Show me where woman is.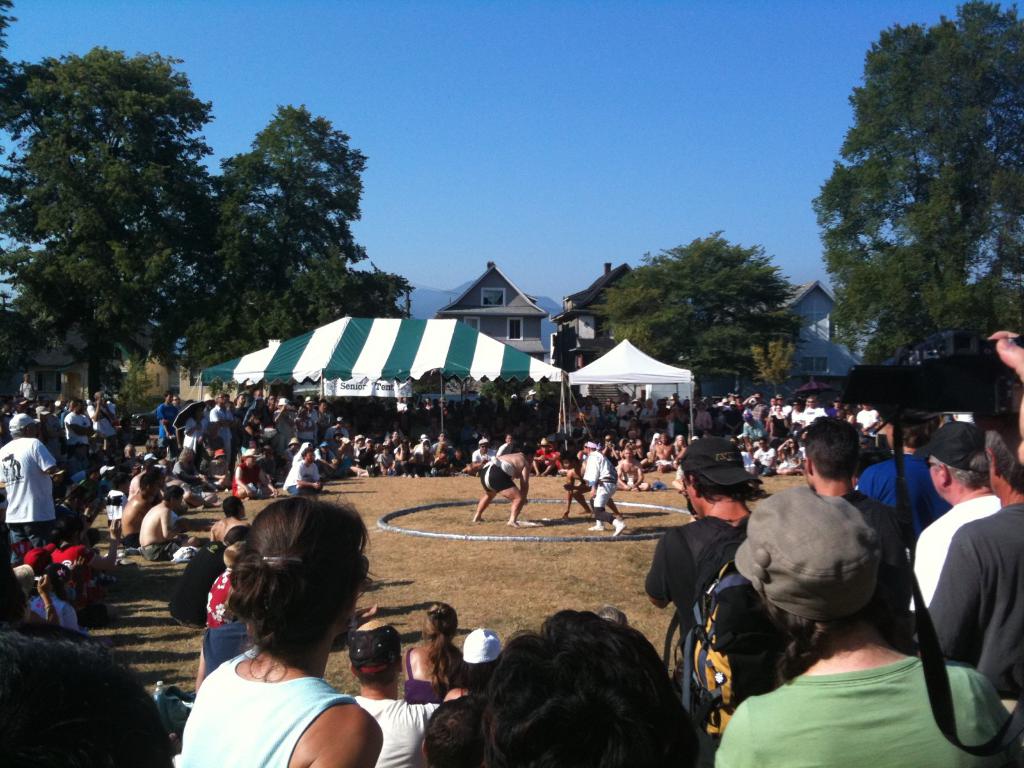
woman is at 158/517/415/767.
